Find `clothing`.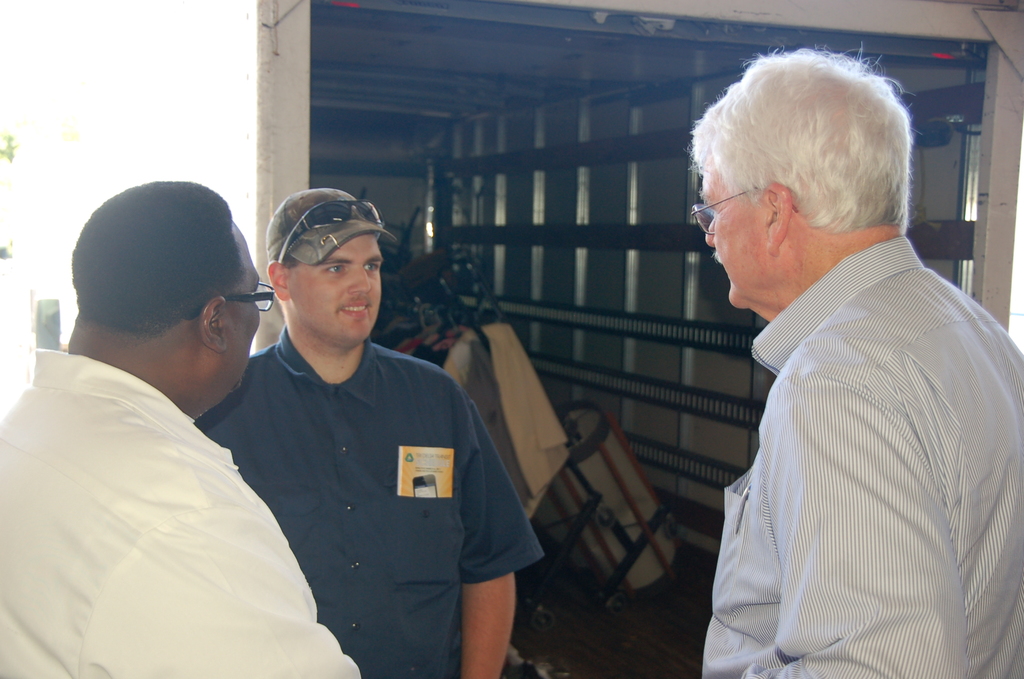
pyautogui.locateOnScreen(189, 319, 547, 678).
